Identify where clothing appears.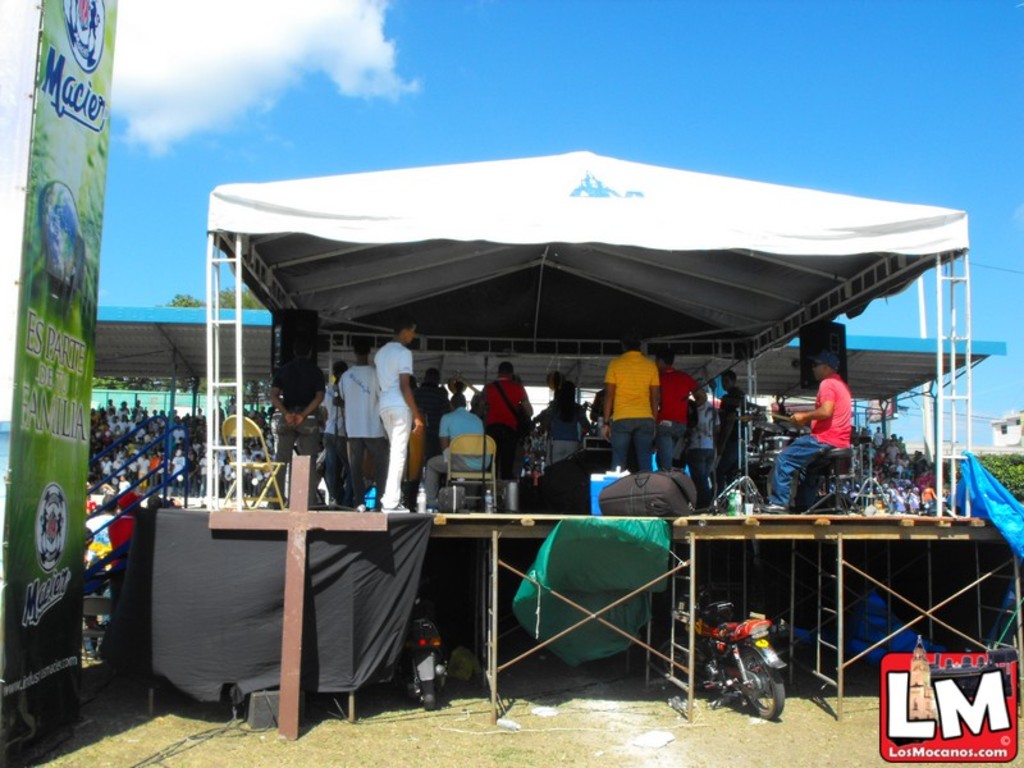
Appears at left=640, top=366, right=689, bottom=481.
